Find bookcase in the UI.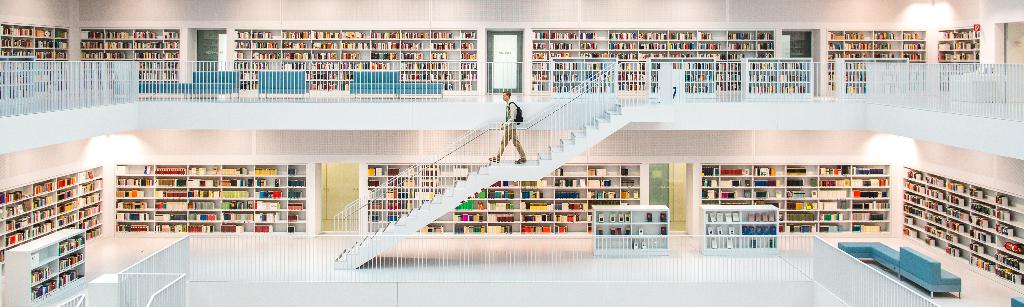
UI element at <box>828,31,929,98</box>.
